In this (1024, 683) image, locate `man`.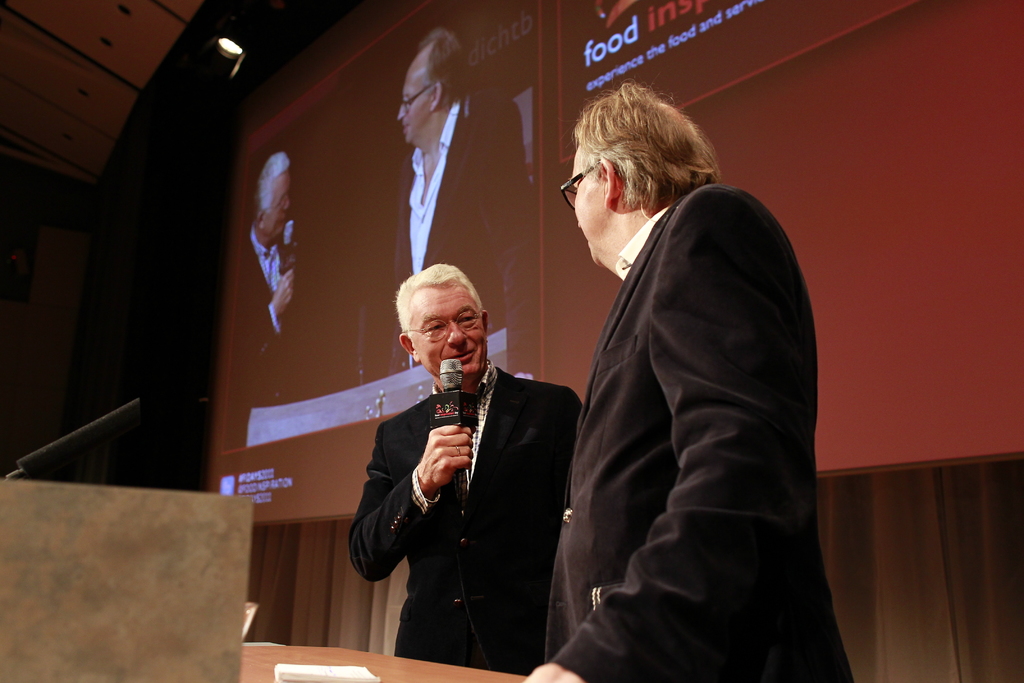
Bounding box: <bbox>379, 28, 530, 383</bbox>.
